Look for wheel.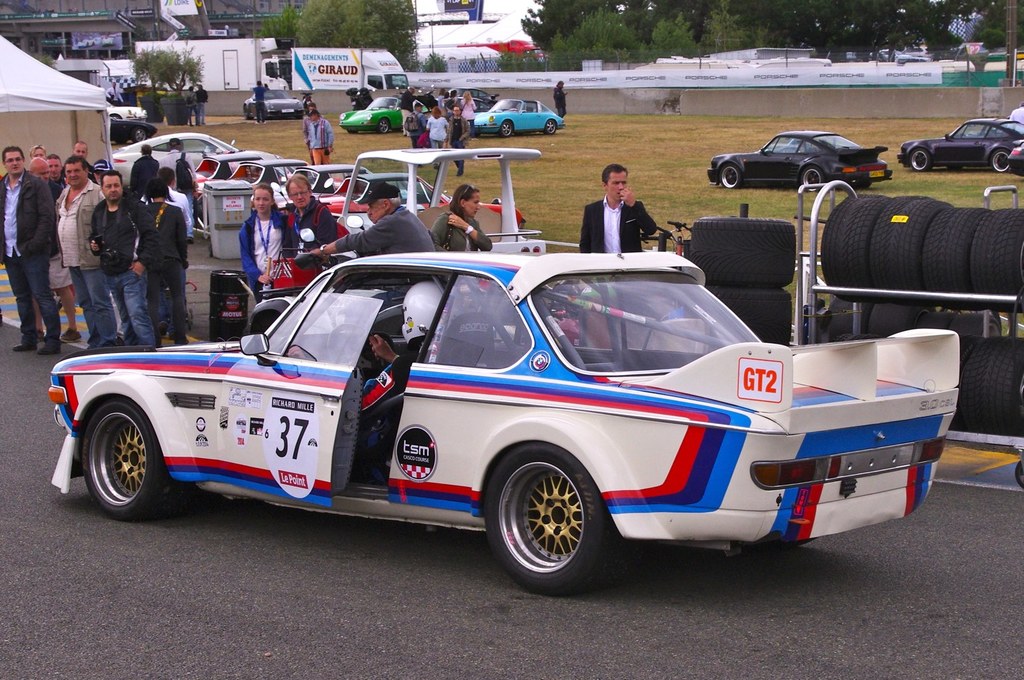
Found: <box>852,183,872,190</box>.
